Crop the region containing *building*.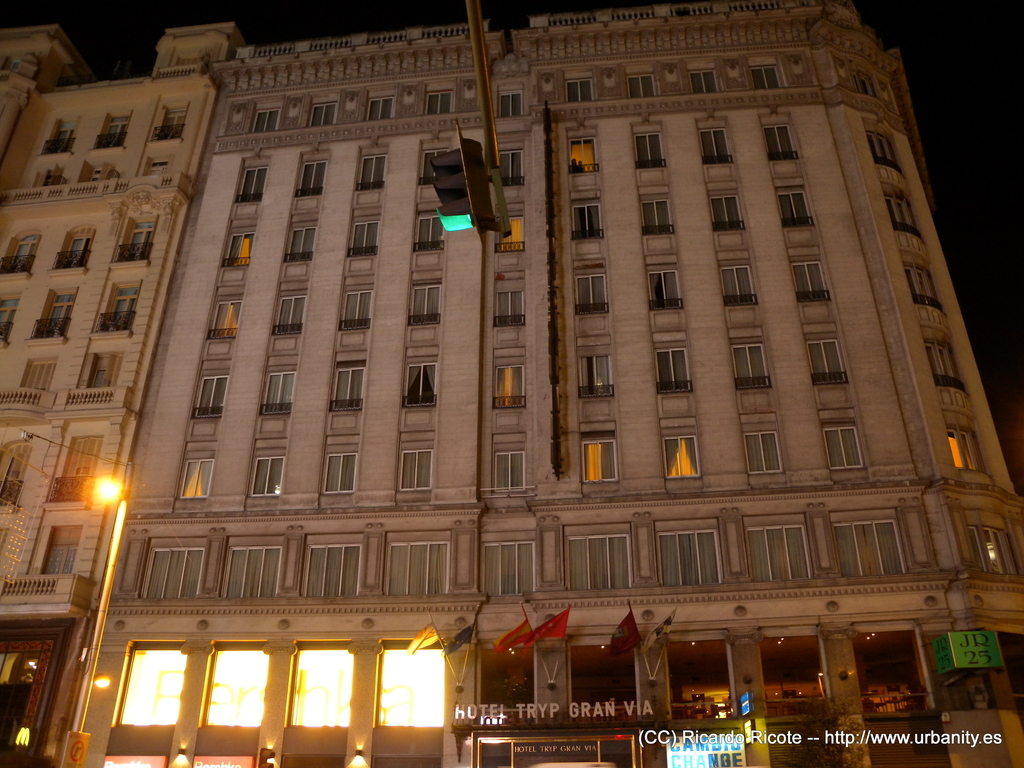
Crop region: [0, 24, 248, 767].
